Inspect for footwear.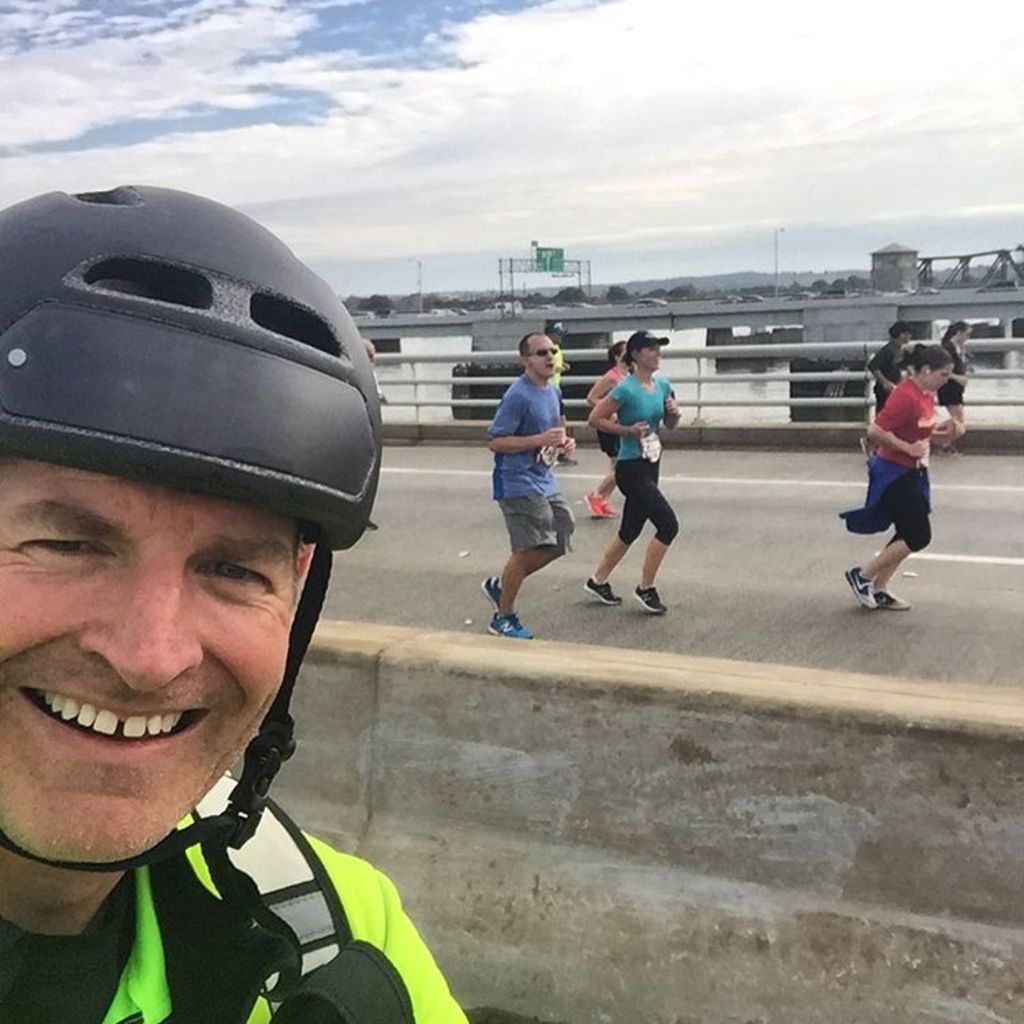
Inspection: 632,587,666,614.
